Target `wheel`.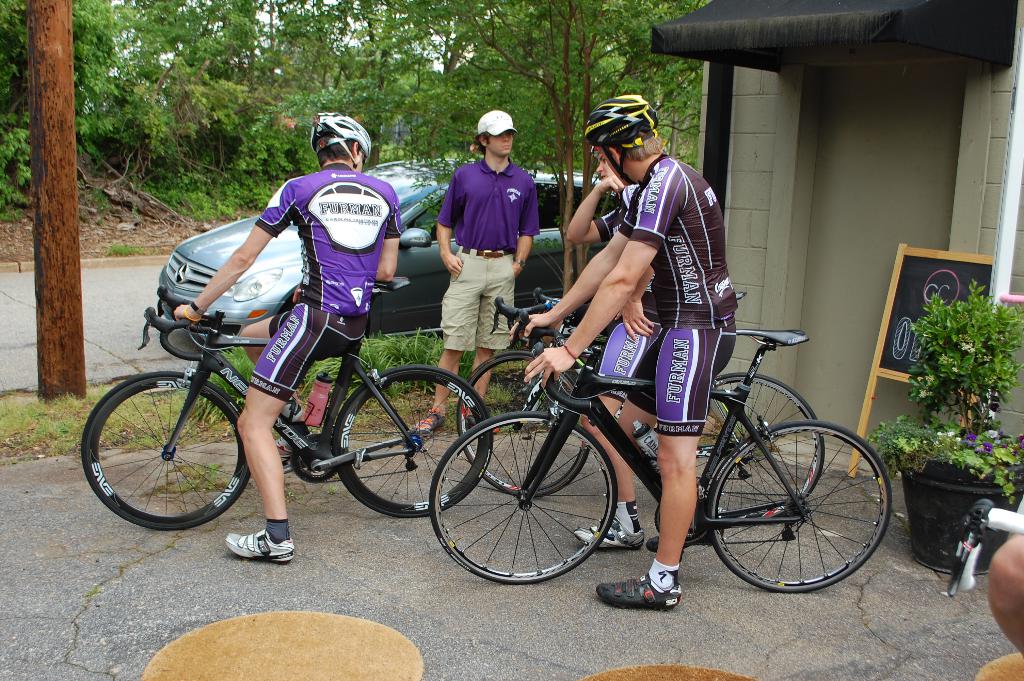
Target region: (x1=719, y1=420, x2=887, y2=600).
